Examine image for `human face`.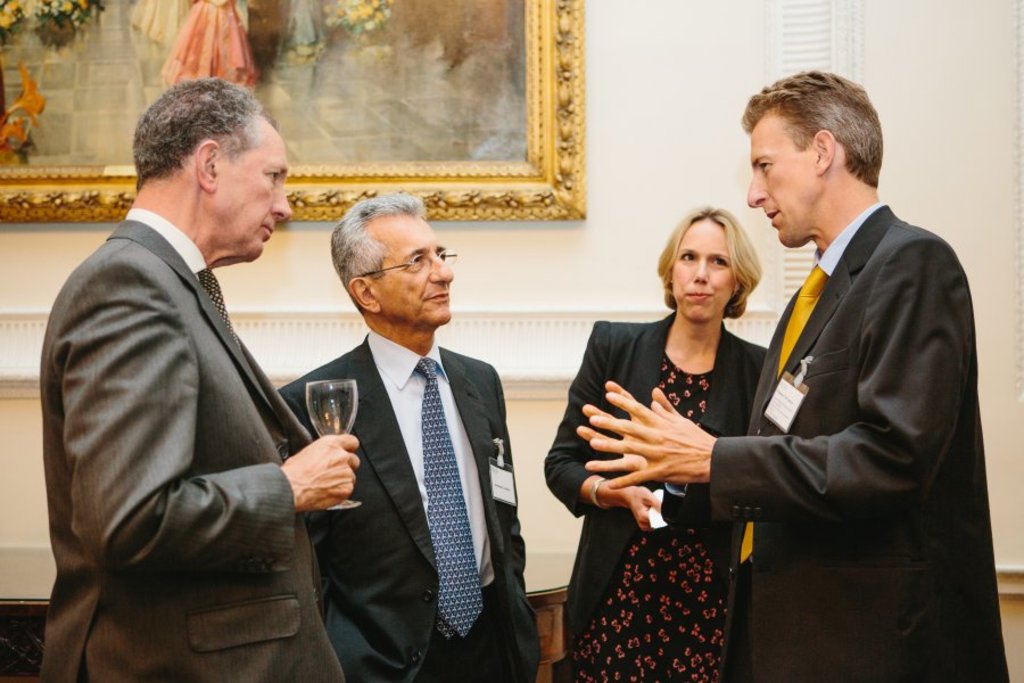
Examination result: 748 116 816 250.
